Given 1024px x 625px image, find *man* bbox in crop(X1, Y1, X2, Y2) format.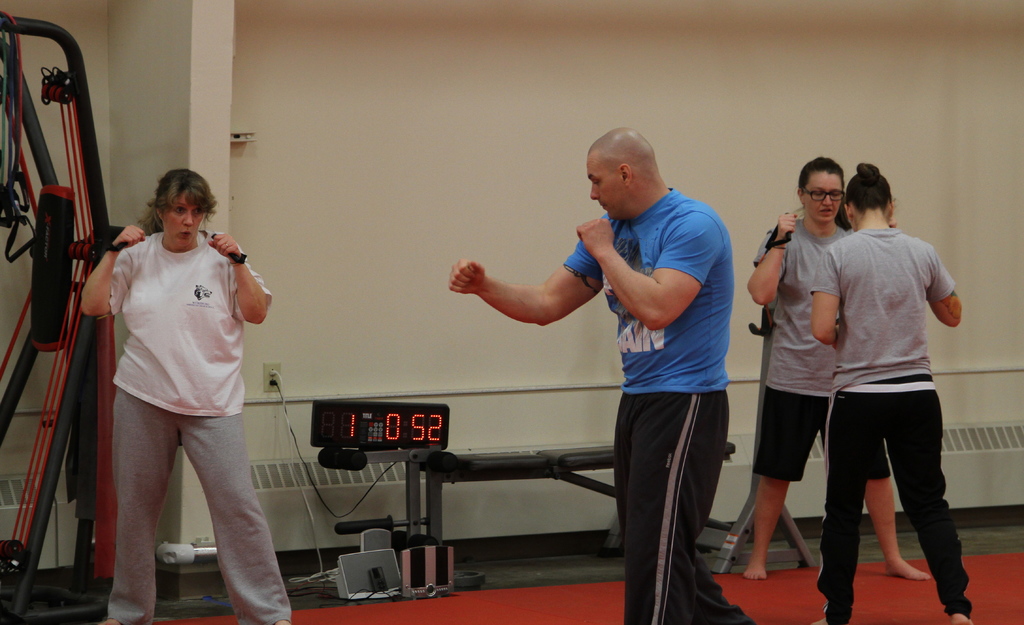
crop(530, 131, 762, 609).
